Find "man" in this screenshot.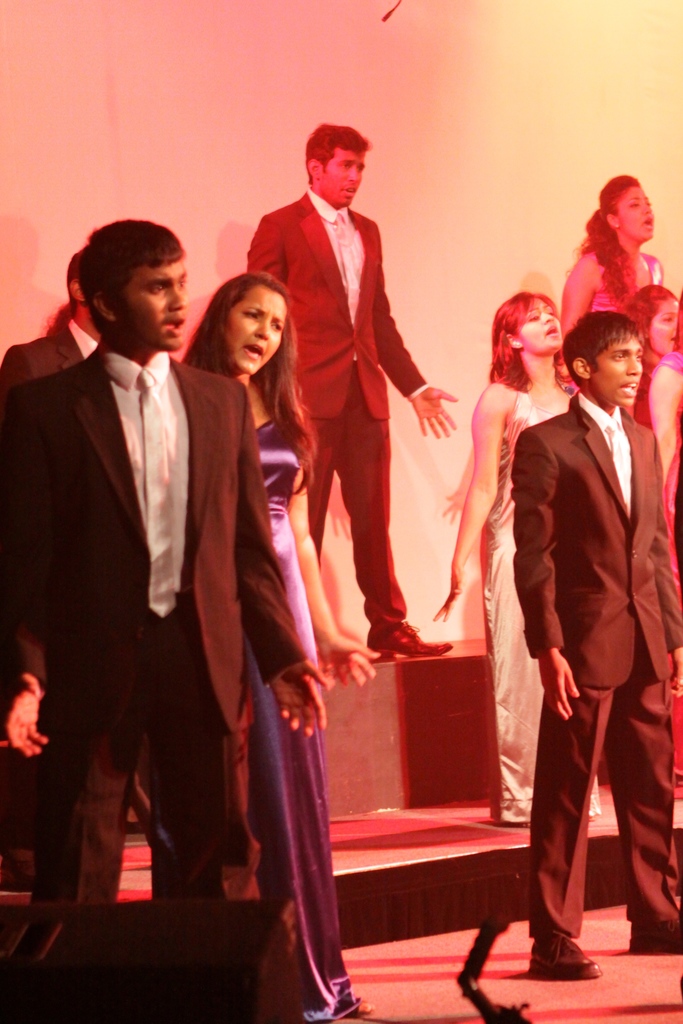
The bounding box for "man" is left=0, top=249, right=99, bottom=392.
